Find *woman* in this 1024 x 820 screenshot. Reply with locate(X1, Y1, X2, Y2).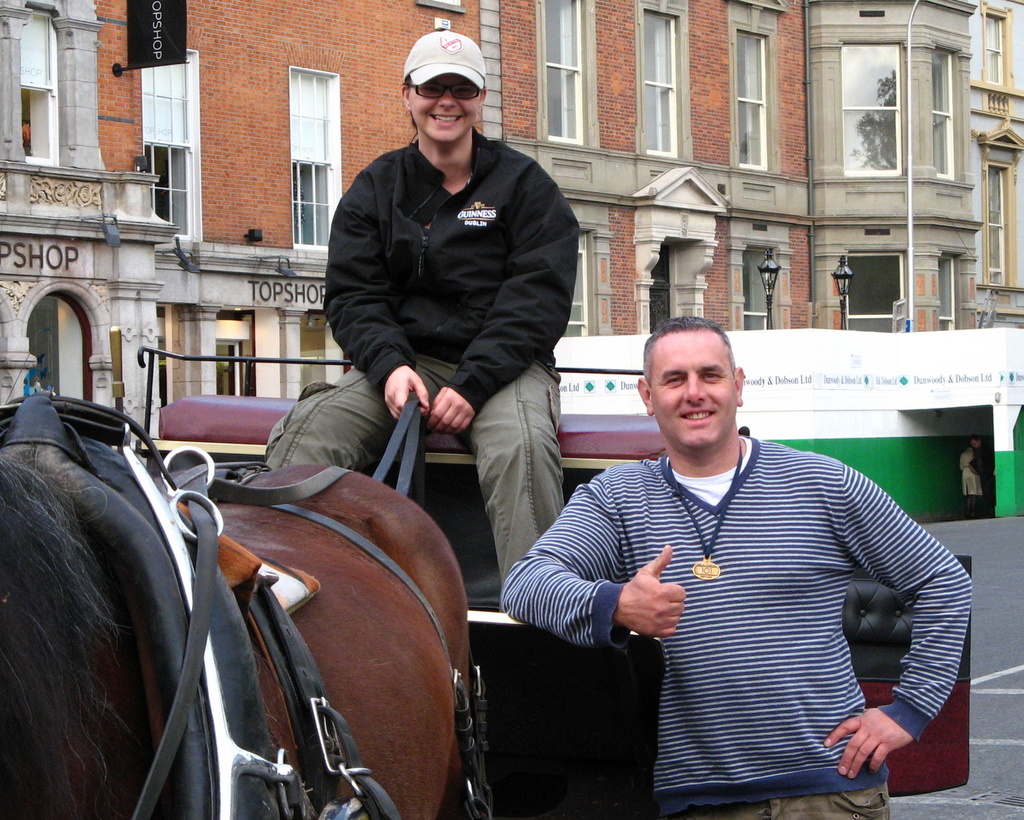
locate(256, 30, 579, 583).
